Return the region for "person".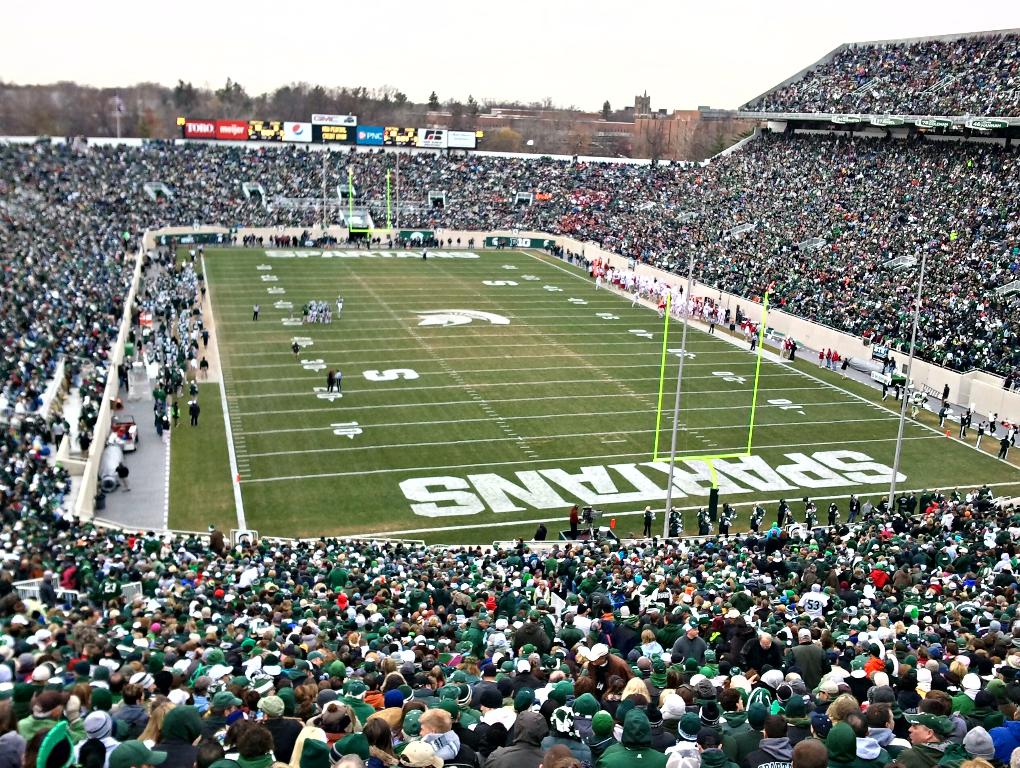
x1=645 y1=283 x2=692 y2=309.
